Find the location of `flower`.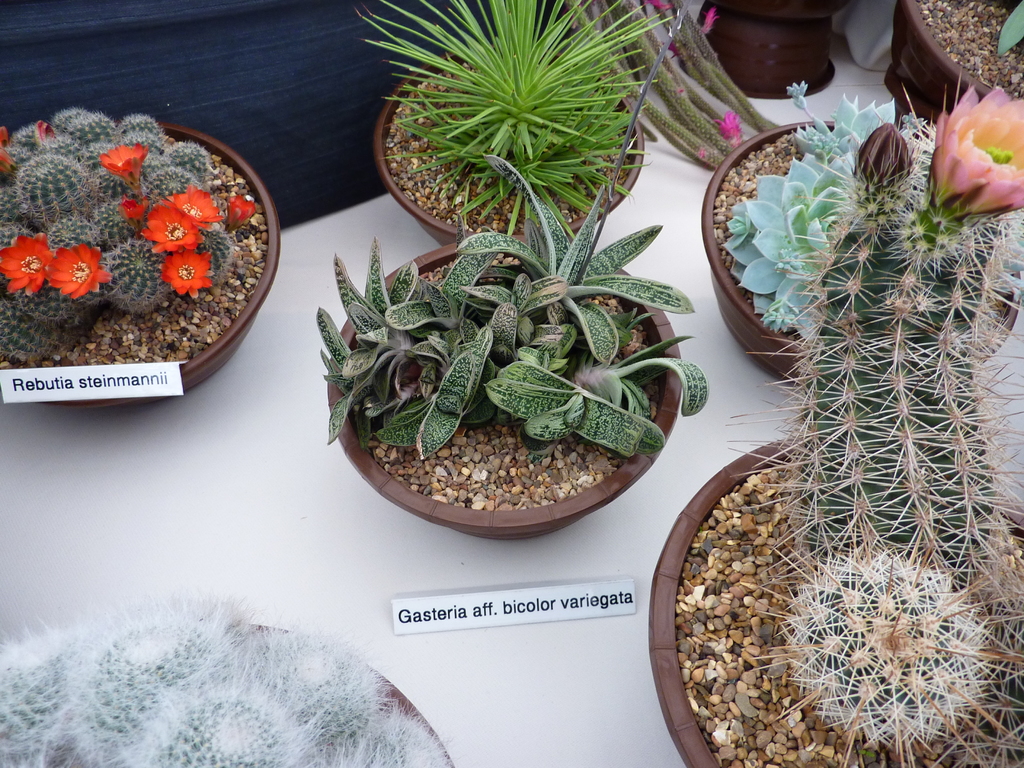
Location: left=703, top=10, right=714, bottom=36.
